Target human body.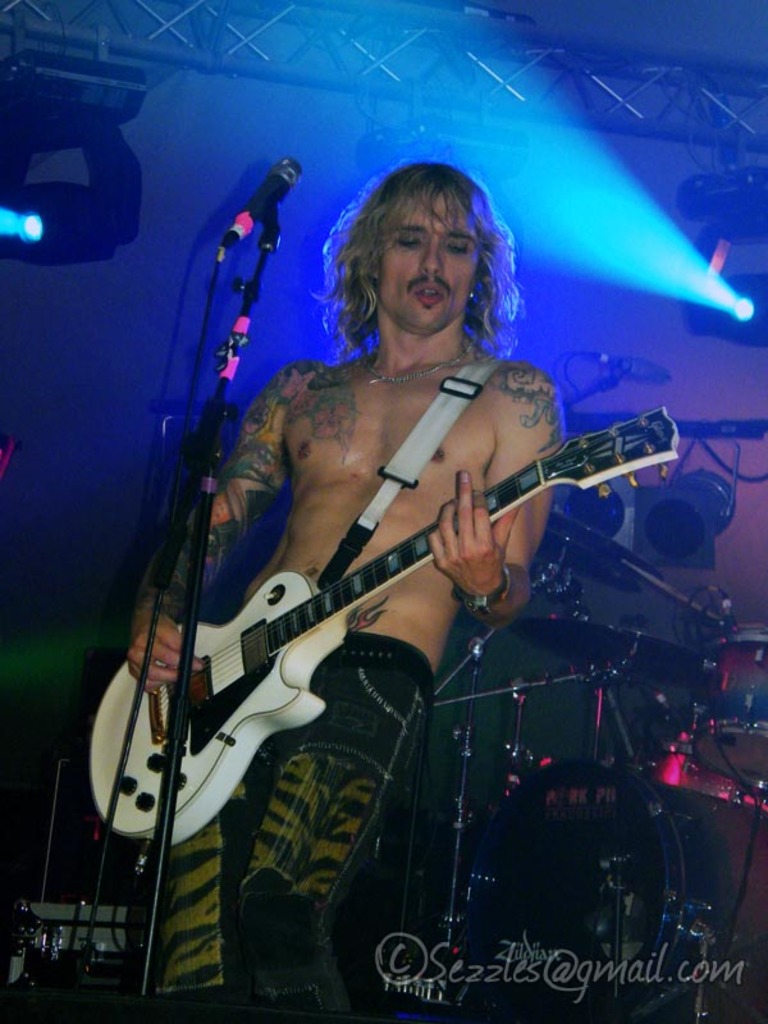
Target region: (116, 141, 563, 1023).
